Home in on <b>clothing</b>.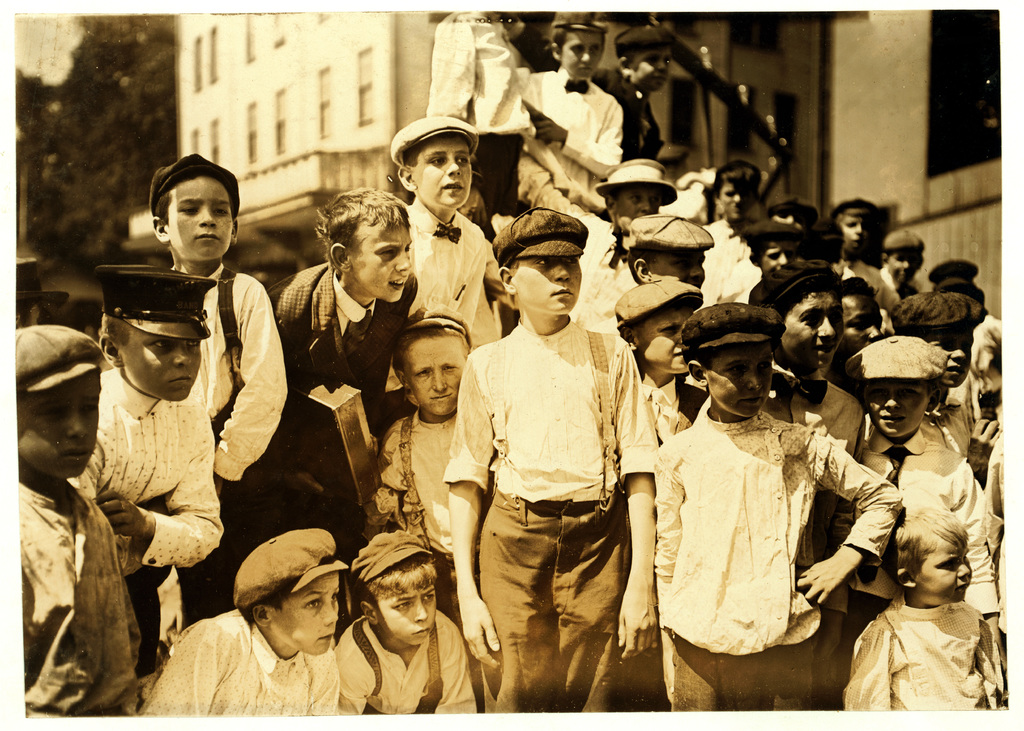
Homed in at [left=845, top=597, right=1007, bottom=723].
